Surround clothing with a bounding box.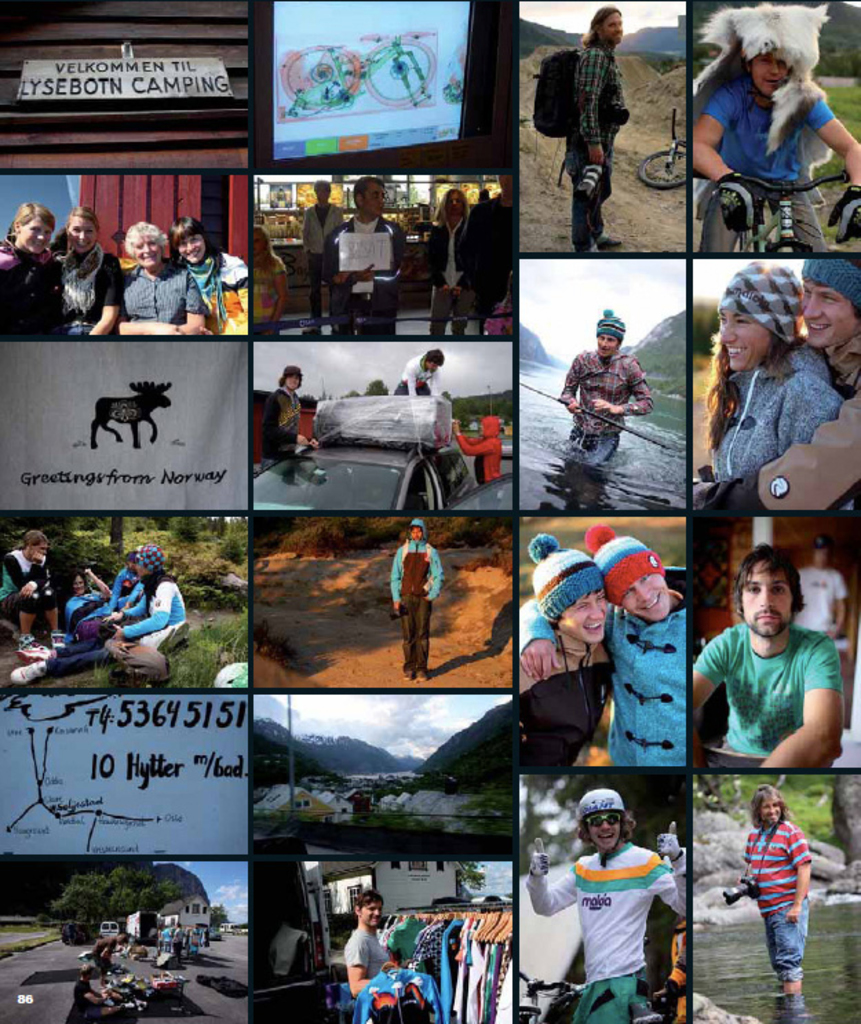
394,350,439,396.
